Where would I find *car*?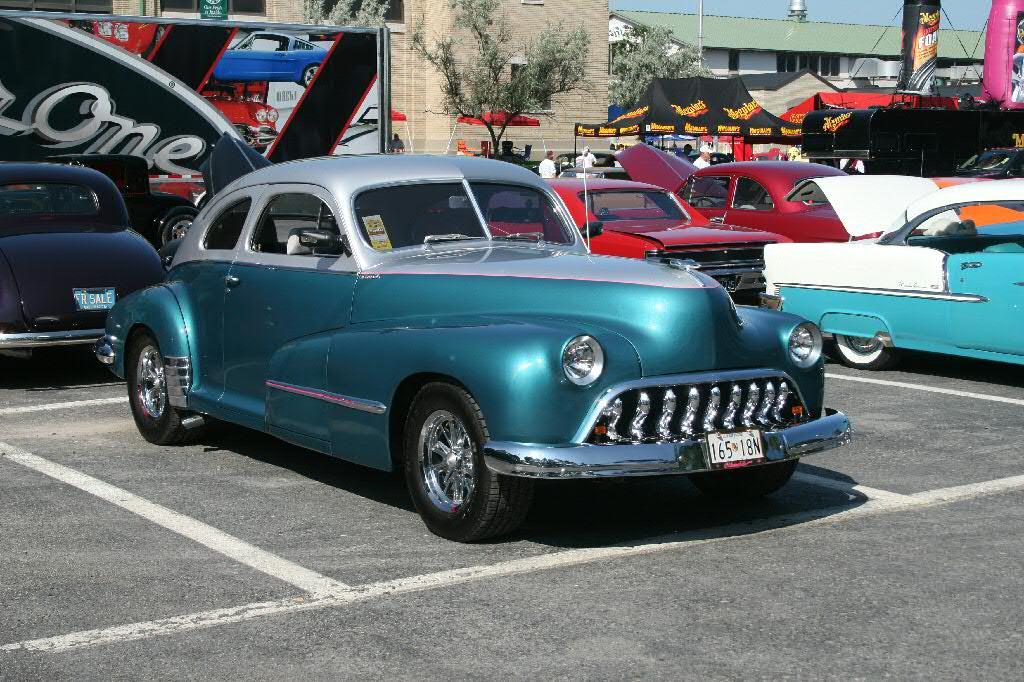
At box=[615, 132, 882, 247].
